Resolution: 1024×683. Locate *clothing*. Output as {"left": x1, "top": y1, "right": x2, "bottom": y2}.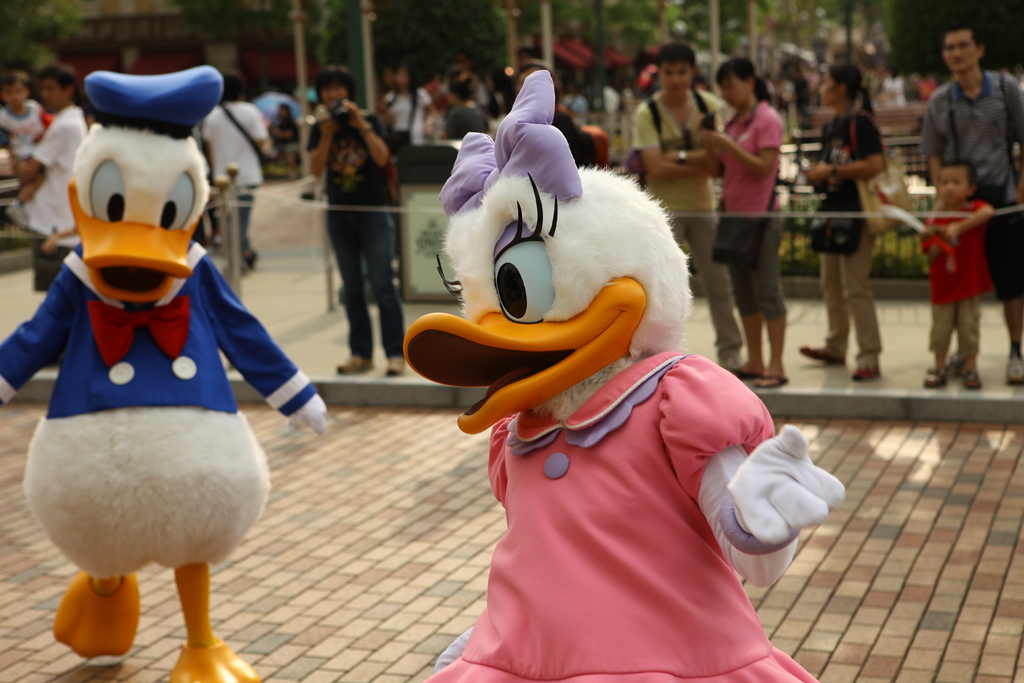
{"left": 922, "top": 202, "right": 989, "bottom": 362}.
